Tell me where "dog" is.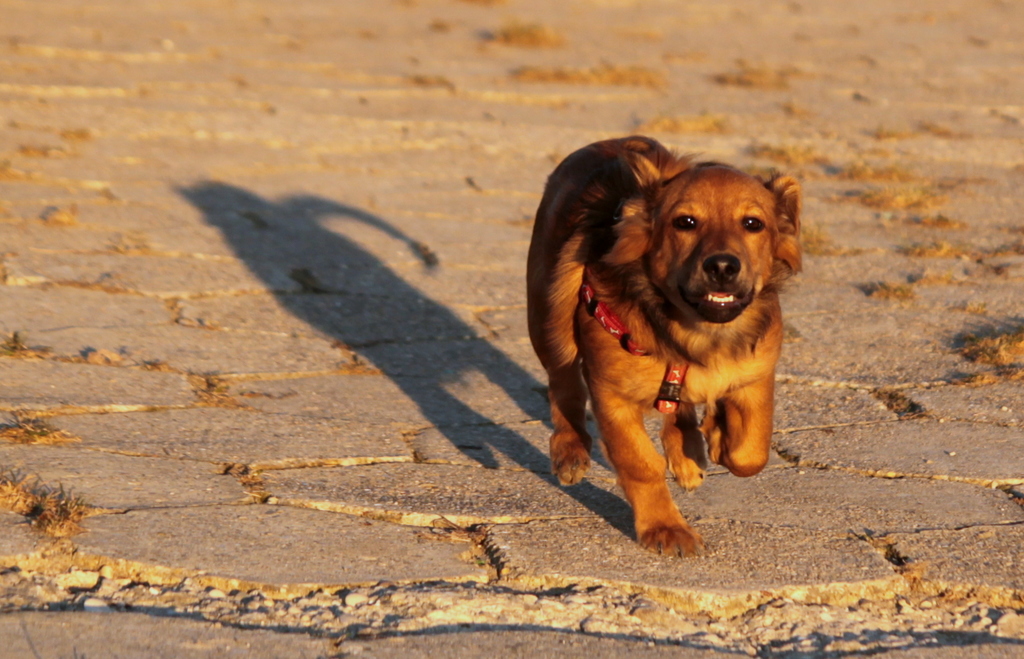
"dog" is at [524, 132, 808, 560].
